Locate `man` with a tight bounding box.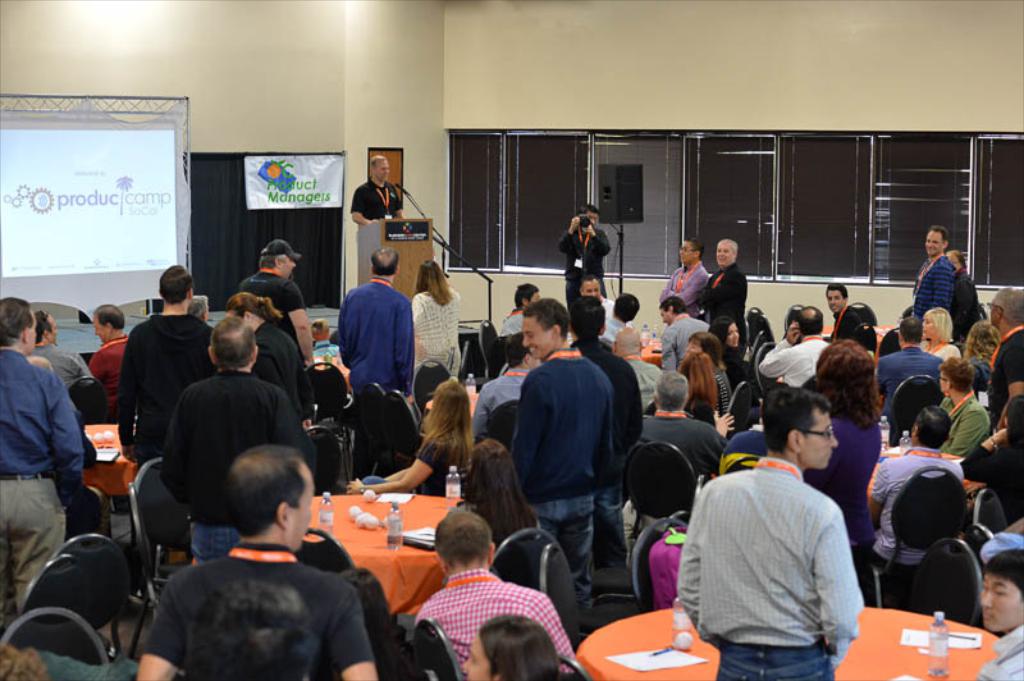
x1=104 y1=256 x2=225 y2=571.
